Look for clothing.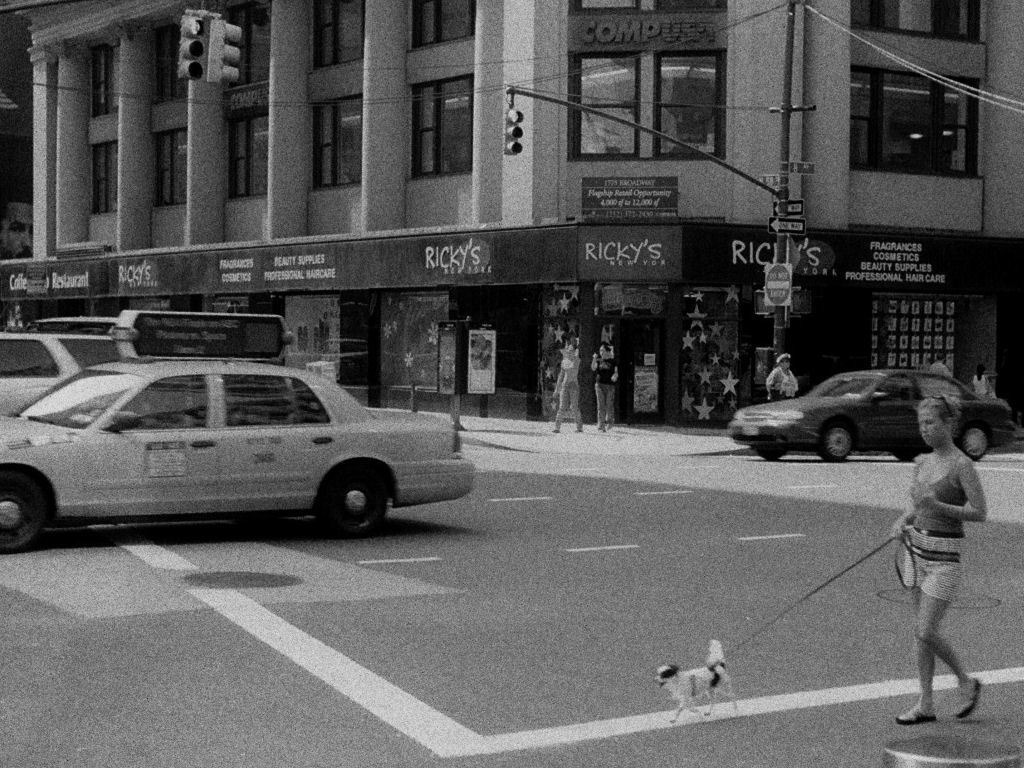
Found: (912,443,978,601).
